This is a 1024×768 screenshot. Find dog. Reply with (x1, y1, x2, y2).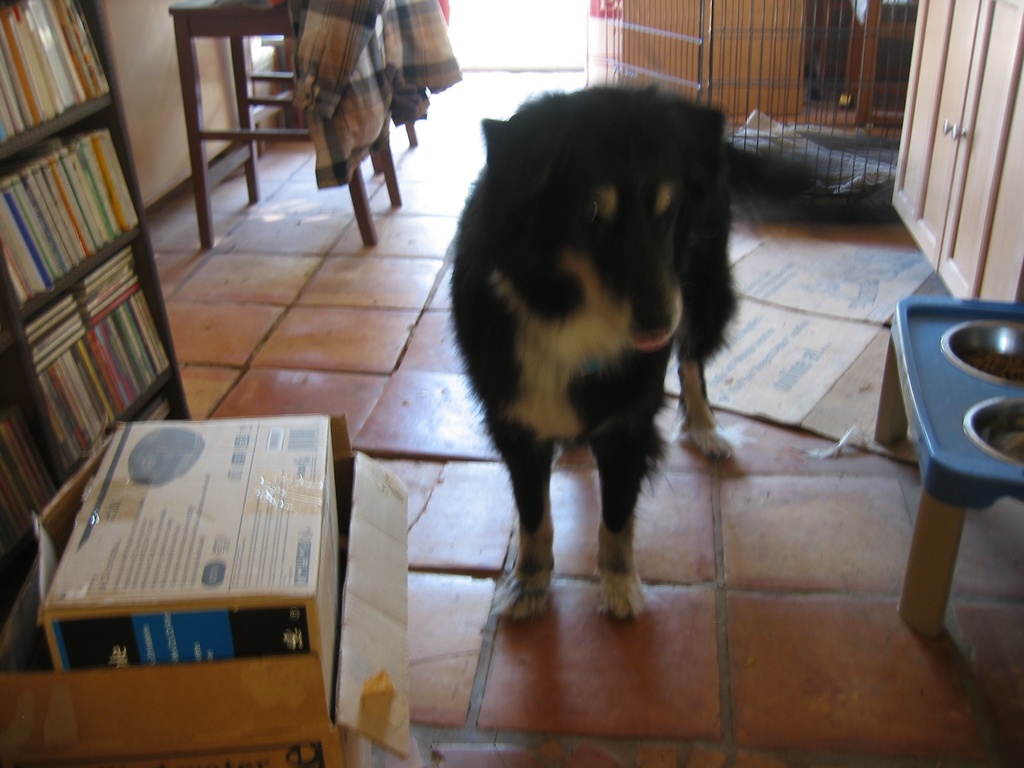
(445, 83, 739, 625).
